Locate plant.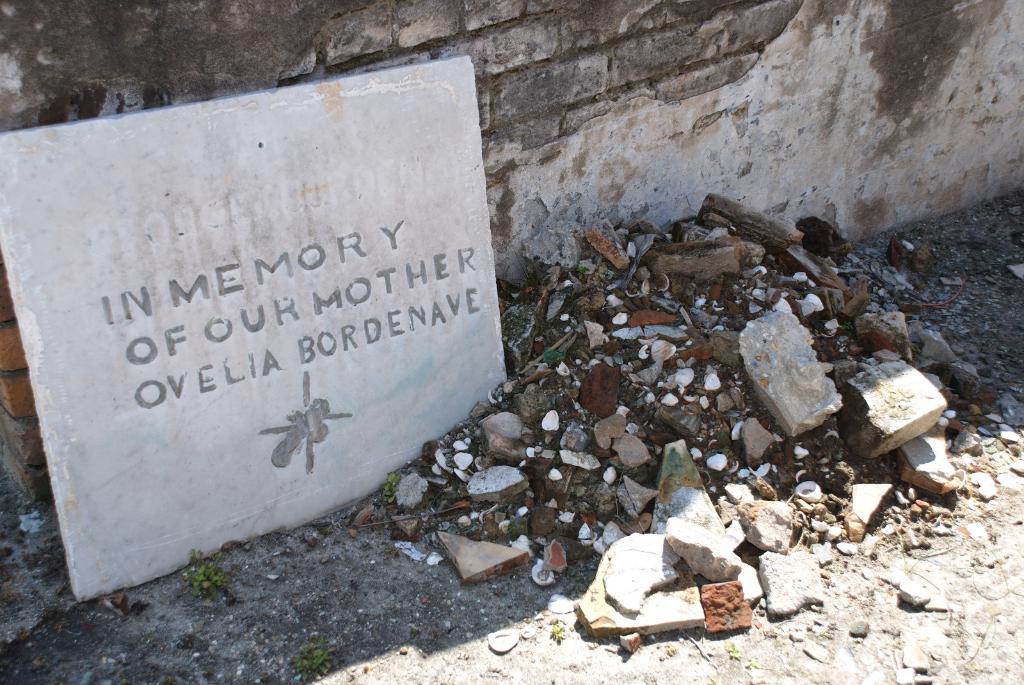
Bounding box: [left=285, top=641, right=339, bottom=683].
